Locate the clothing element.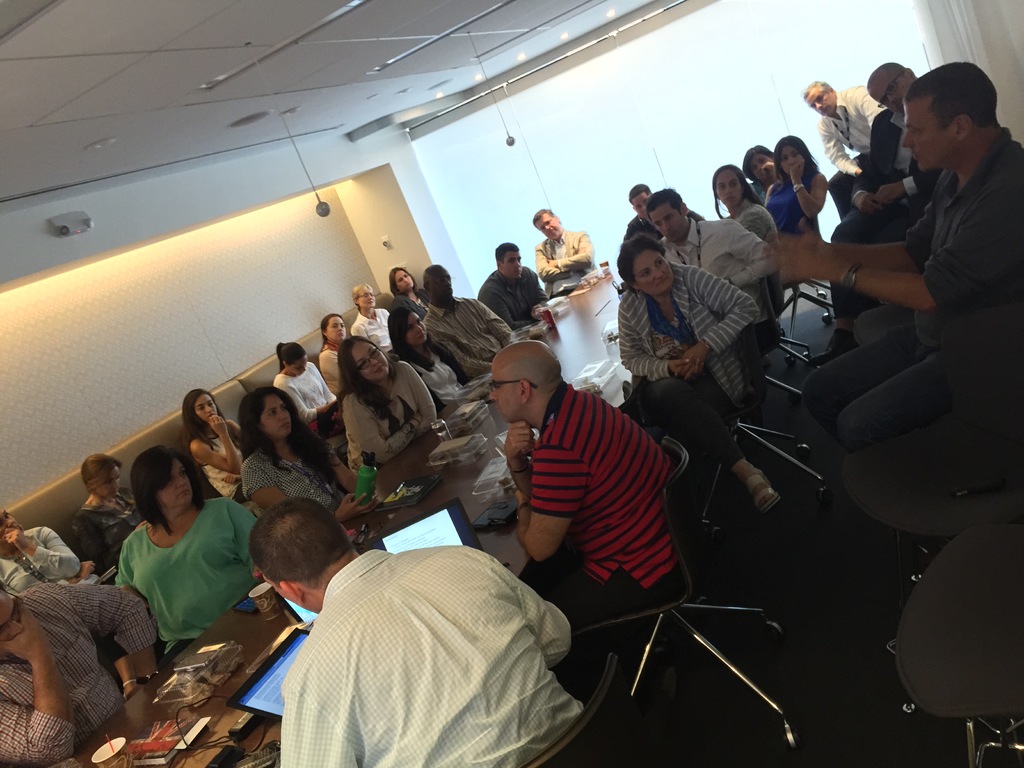
Element bbox: [left=68, top=484, right=145, bottom=579].
